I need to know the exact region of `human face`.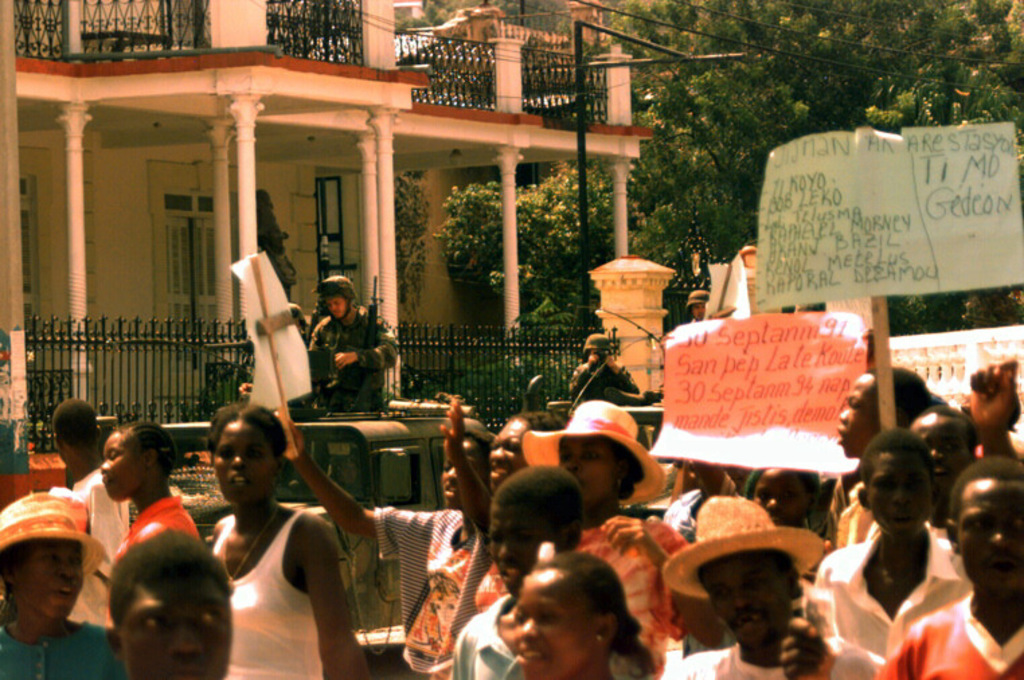
Region: bbox=(568, 434, 620, 505).
